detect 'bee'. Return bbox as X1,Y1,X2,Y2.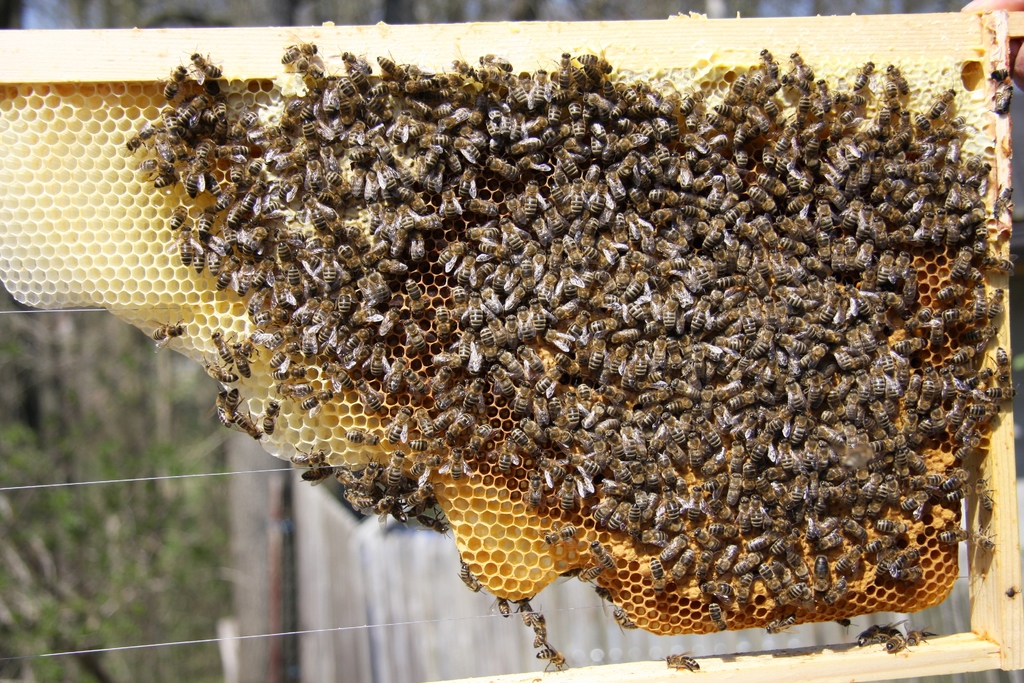
385,358,417,390.
